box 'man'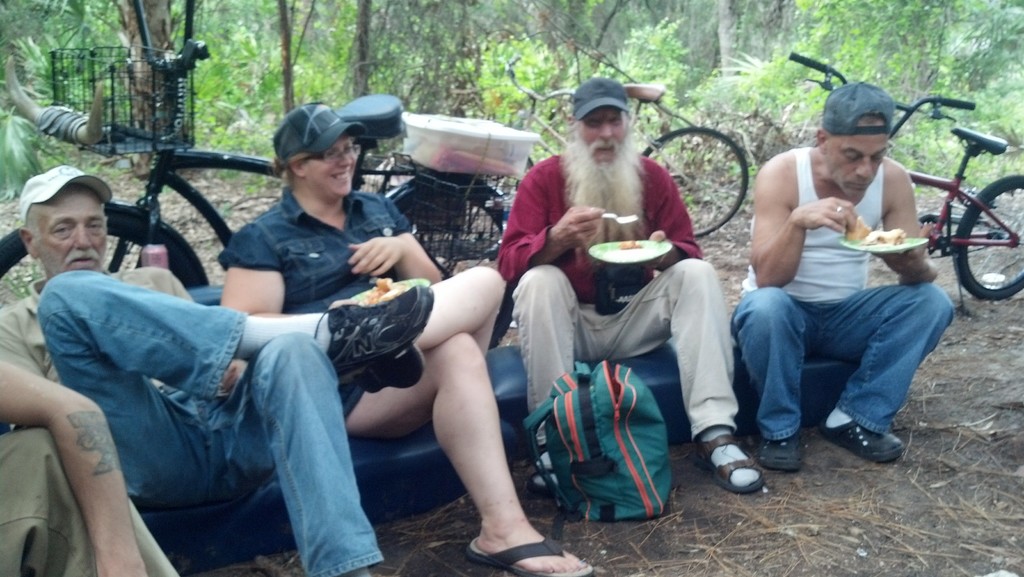
pyautogui.locateOnScreen(0, 170, 442, 576)
